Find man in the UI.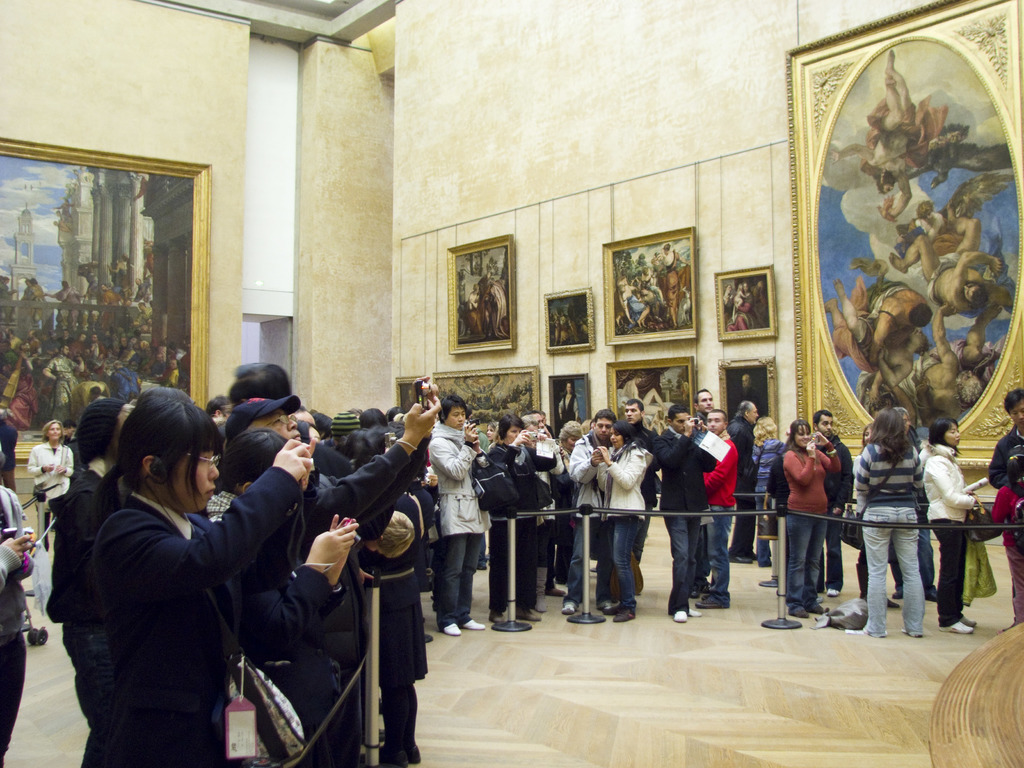
UI element at [886,207,1004,310].
